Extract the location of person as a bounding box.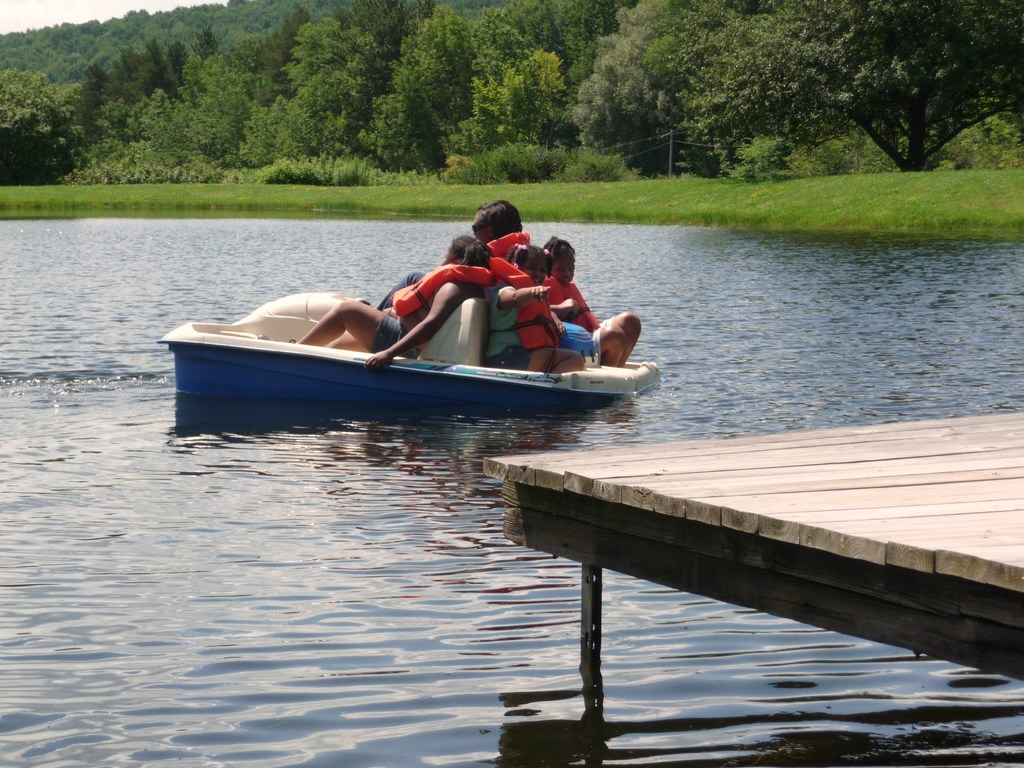
bbox(379, 191, 530, 302).
